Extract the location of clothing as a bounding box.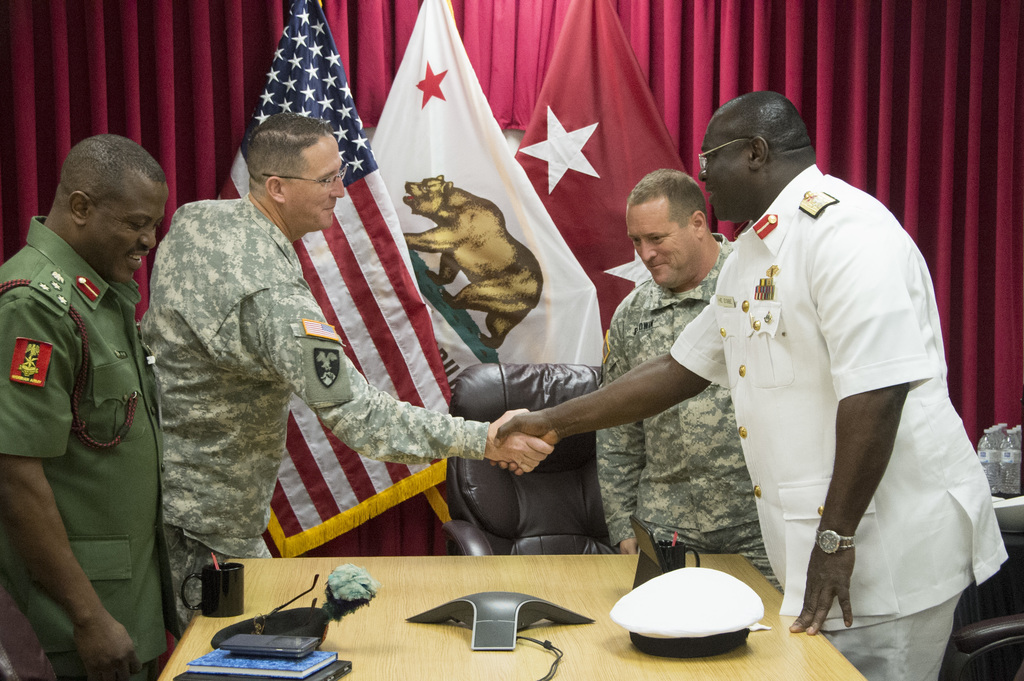
(0, 212, 176, 680).
